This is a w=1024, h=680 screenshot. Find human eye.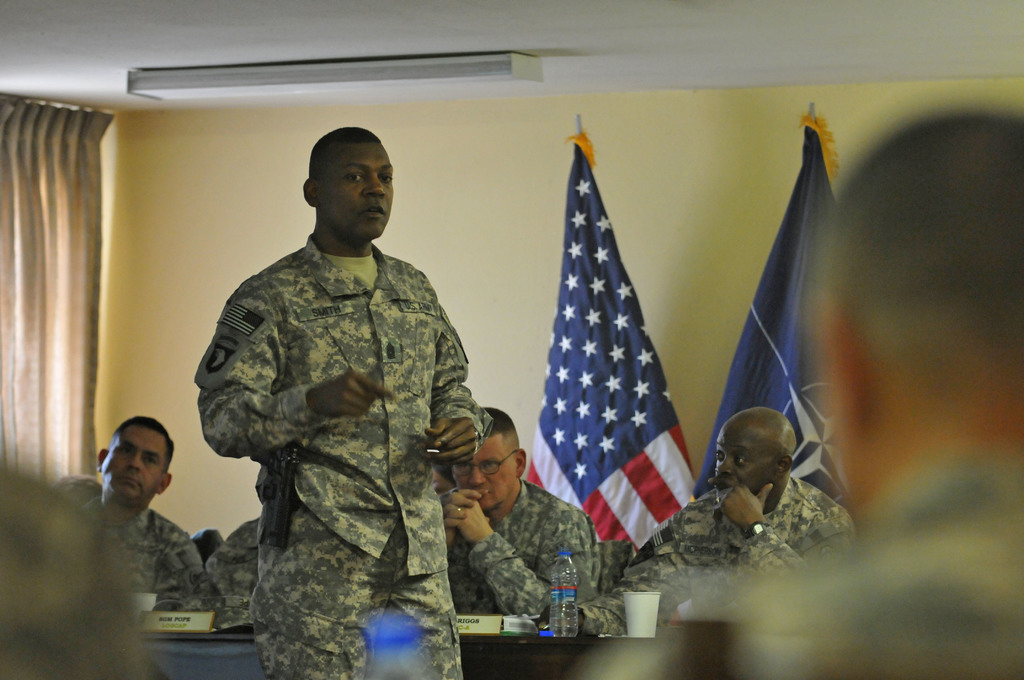
Bounding box: <bbox>735, 454, 748, 465</bbox>.
